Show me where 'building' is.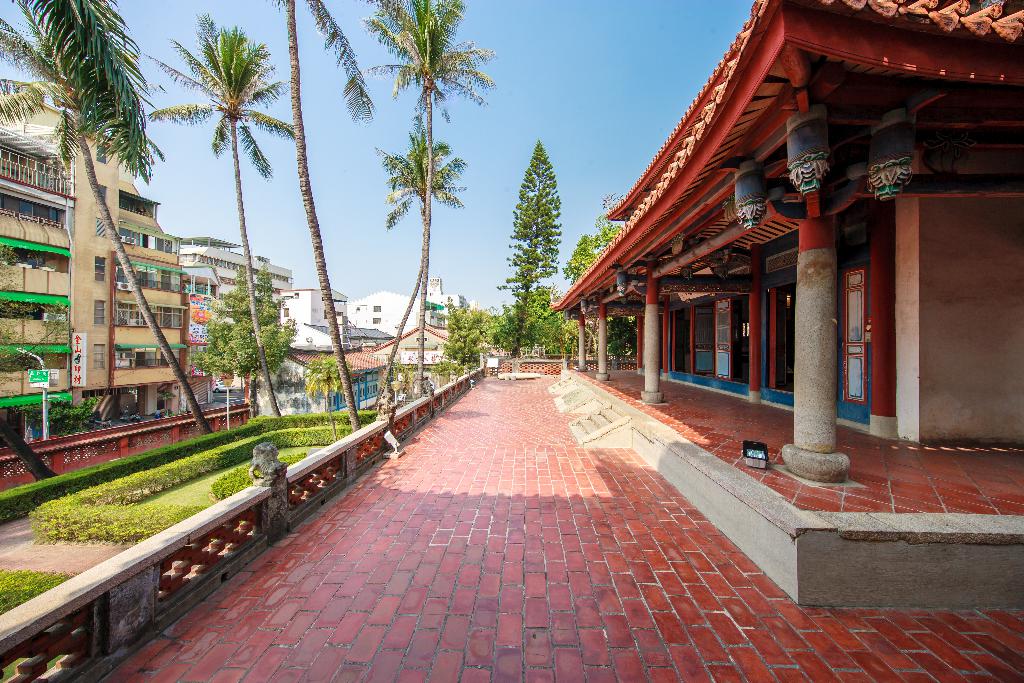
'building' is at bbox(180, 235, 296, 397).
